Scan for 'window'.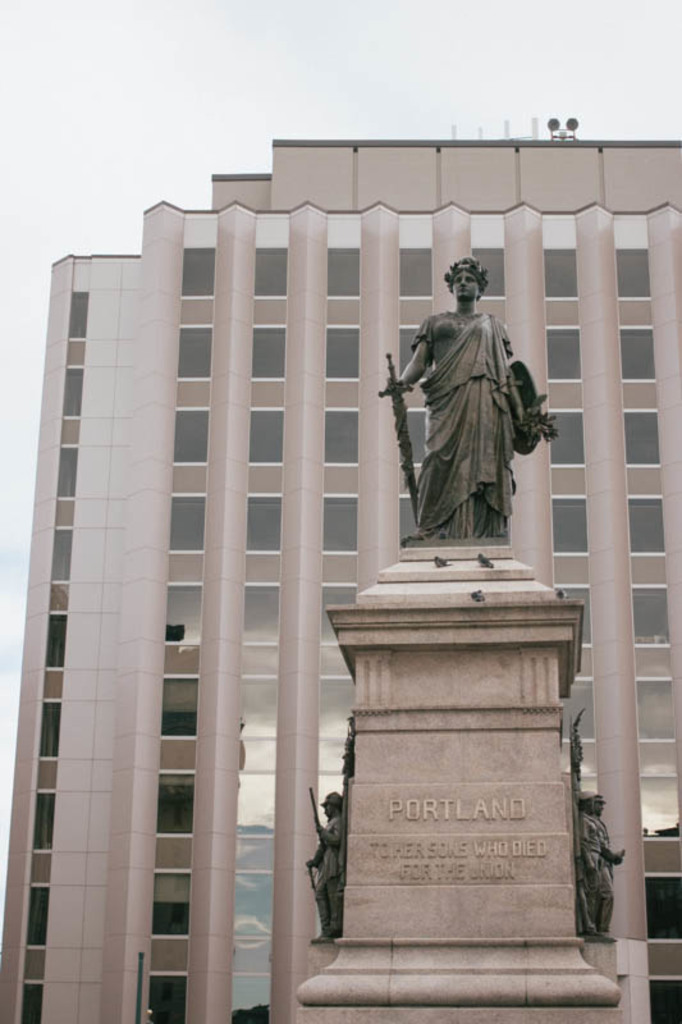
Scan result: region(560, 677, 592, 741).
